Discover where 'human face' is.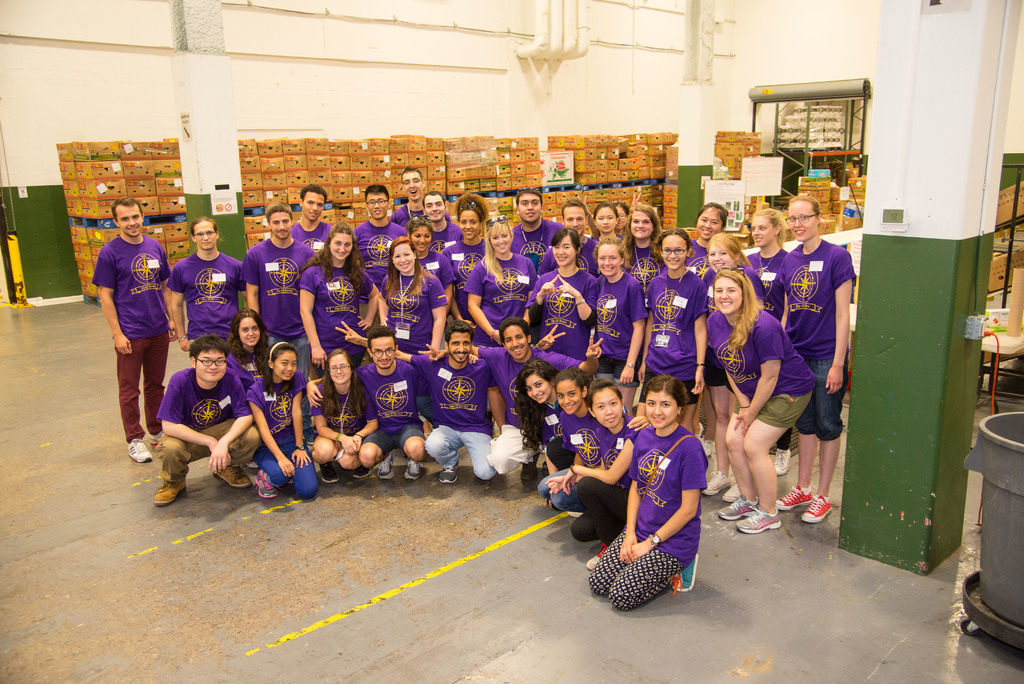
Discovered at x1=591 y1=387 x2=623 y2=431.
